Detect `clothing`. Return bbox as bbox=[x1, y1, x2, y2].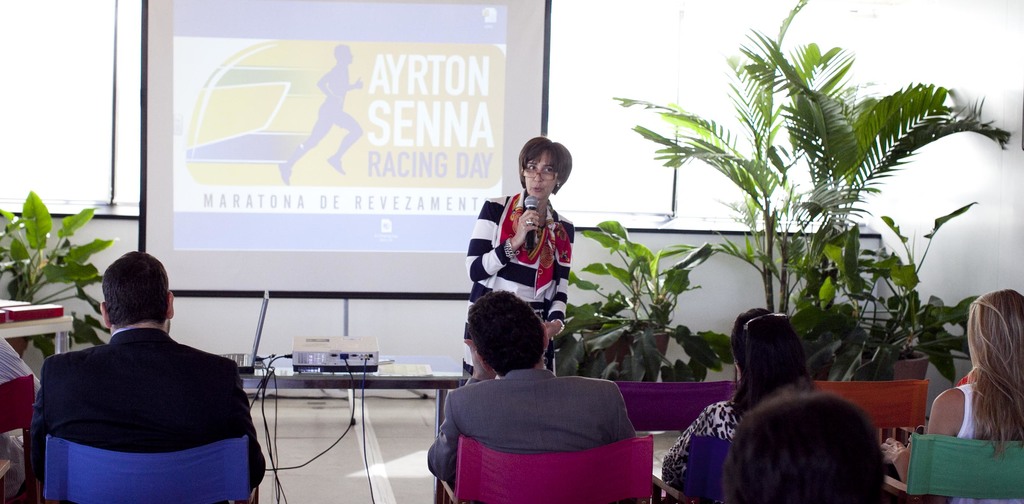
bbox=[0, 336, 47, 500].
